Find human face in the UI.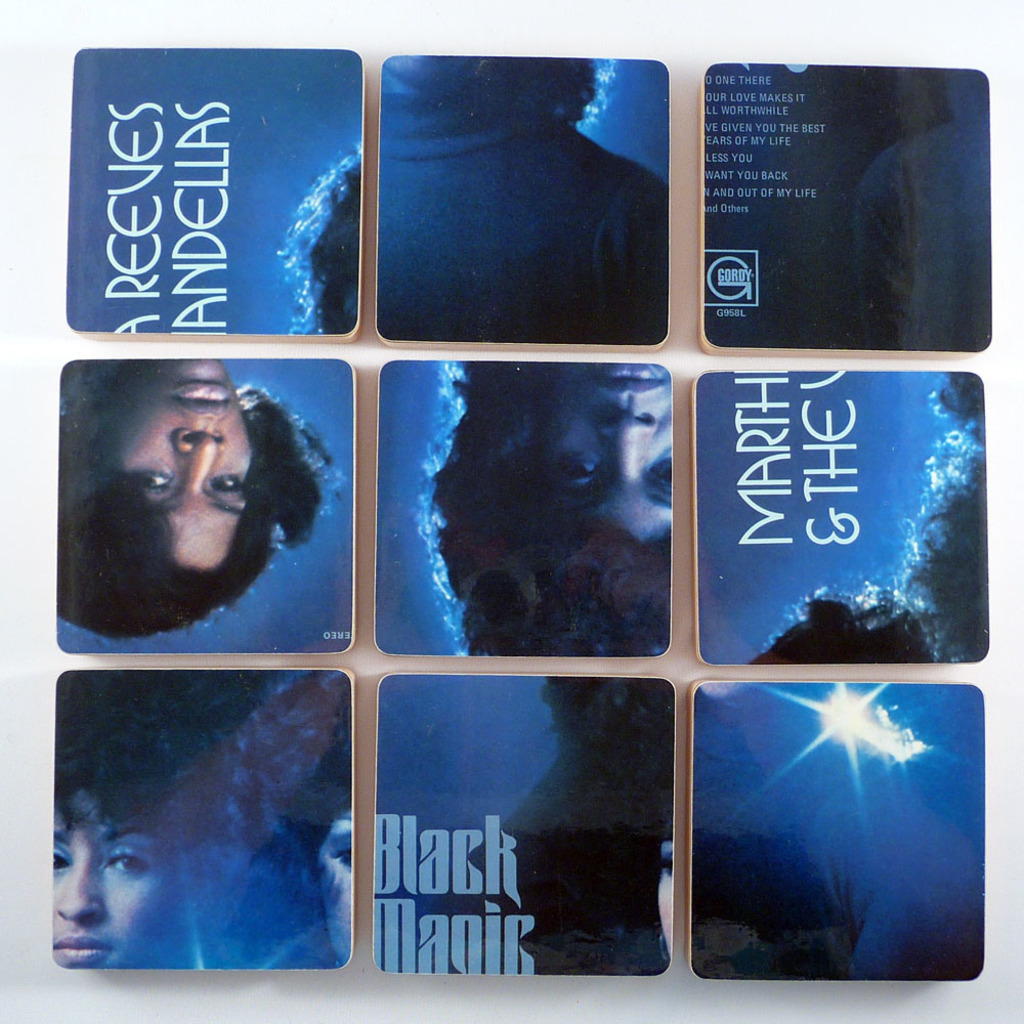
UI element at Rect(117, 355, 257, 575).
